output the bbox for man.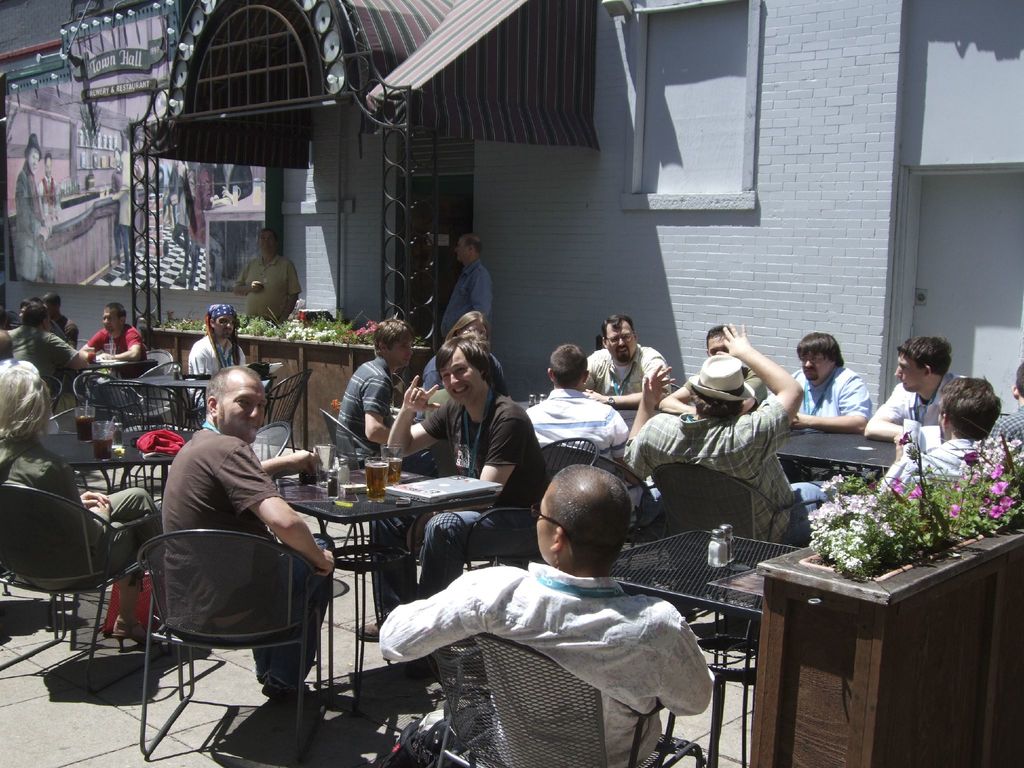
<box>337,317,413,471</box>.
